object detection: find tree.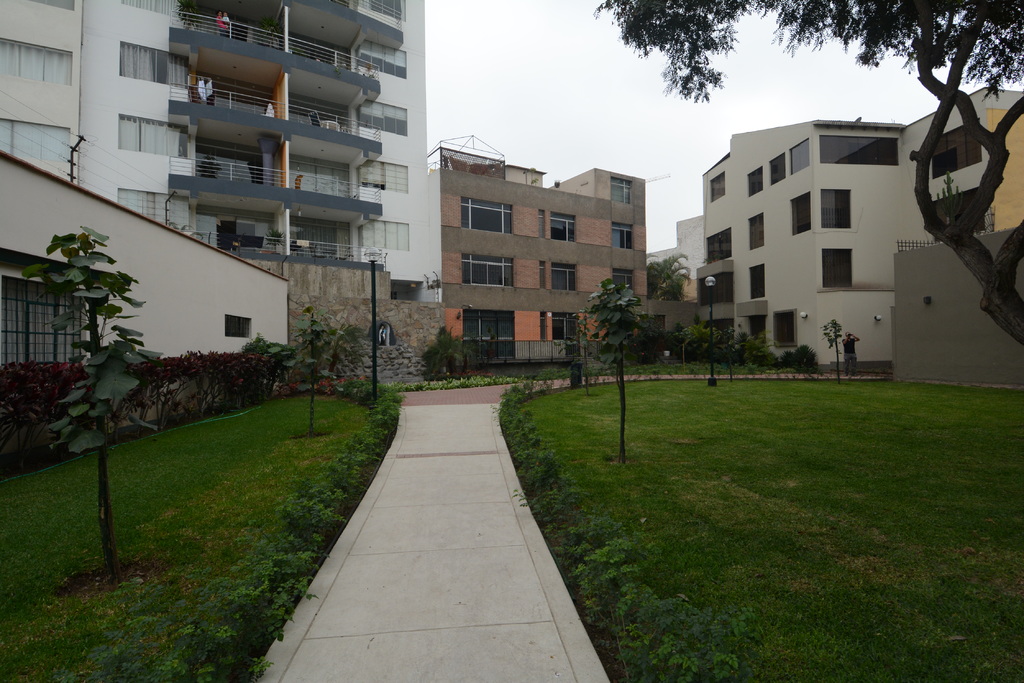
pyautogui.locateOnScreen(588, 1, 1023, 356).
